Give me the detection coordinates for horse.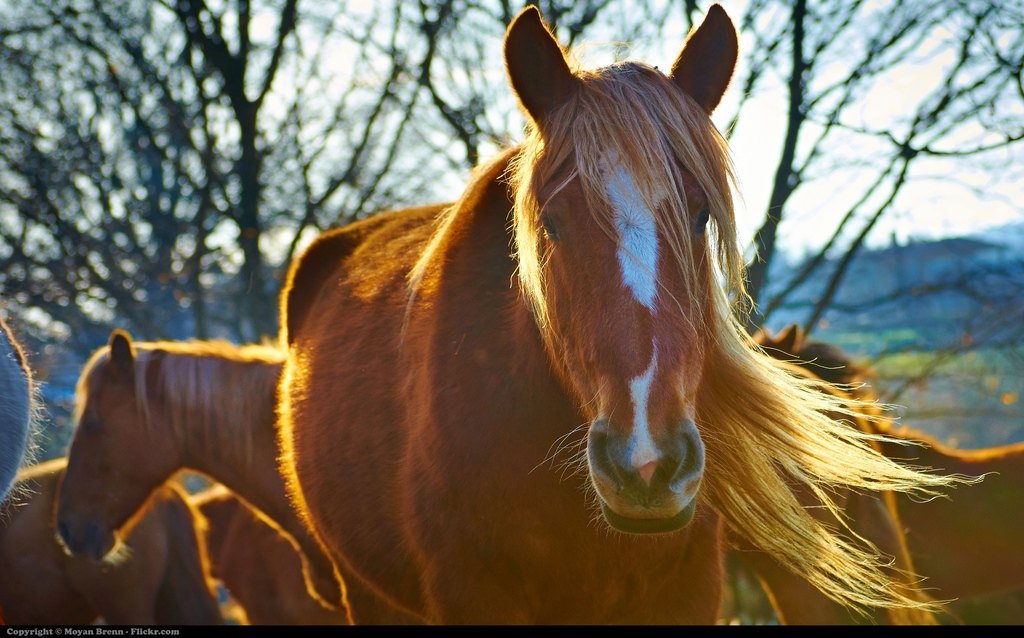
left=0, top=455, right=225, bottom=634.
